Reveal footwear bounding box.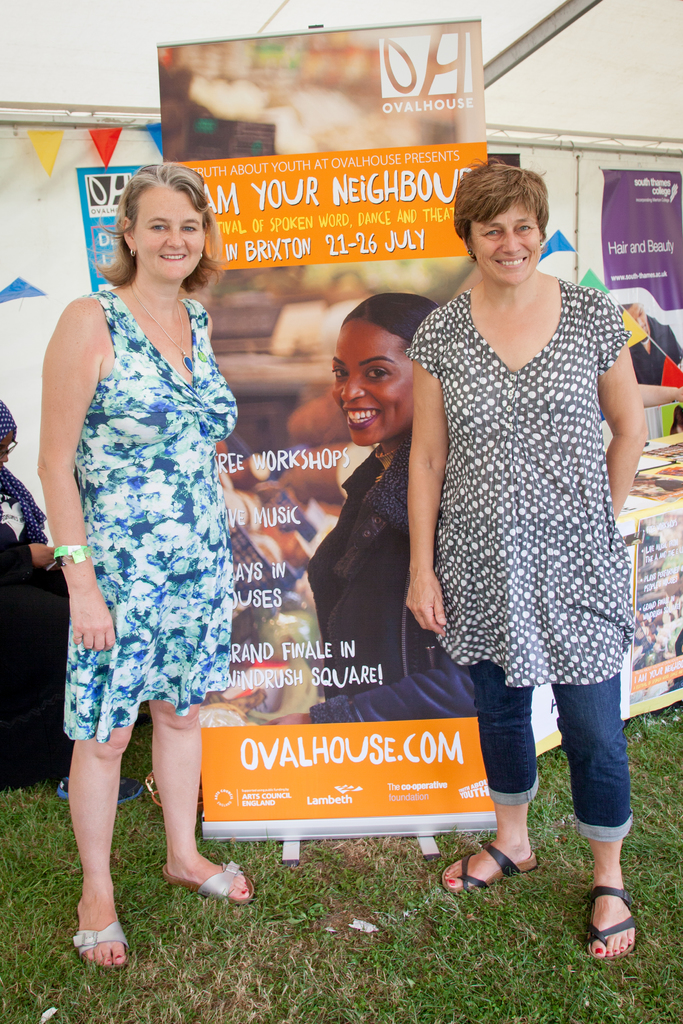
Revealed: box=[54, 767, 147, 811].
